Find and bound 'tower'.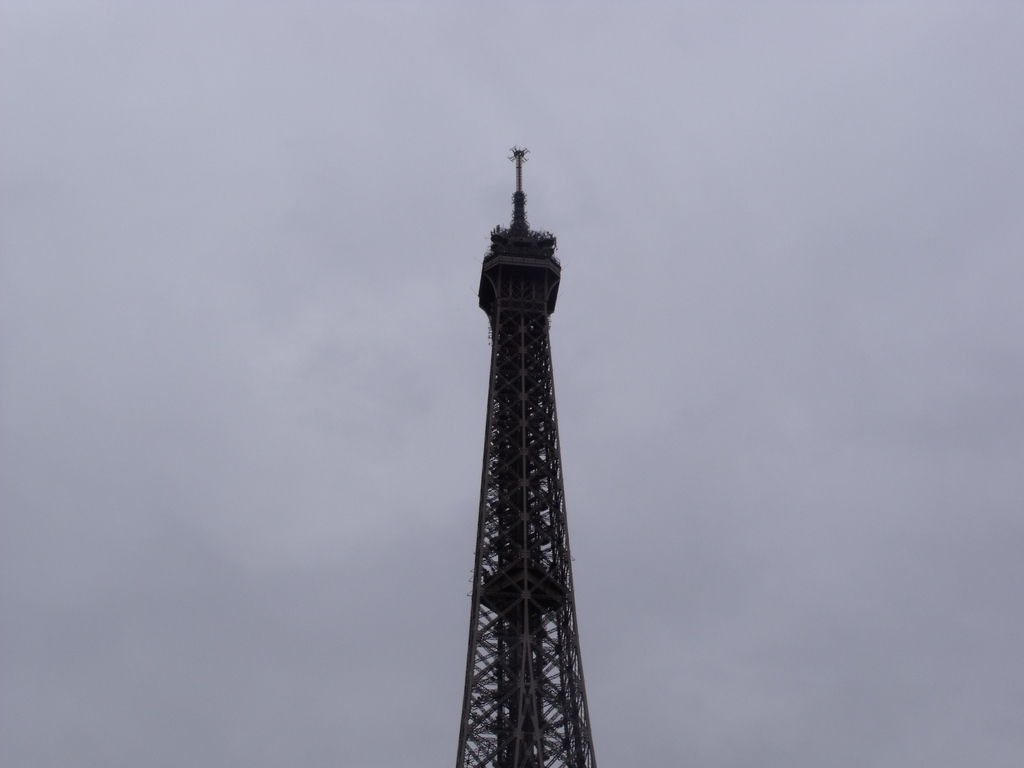
Bound: bbox(424, 138, 614, 767).
